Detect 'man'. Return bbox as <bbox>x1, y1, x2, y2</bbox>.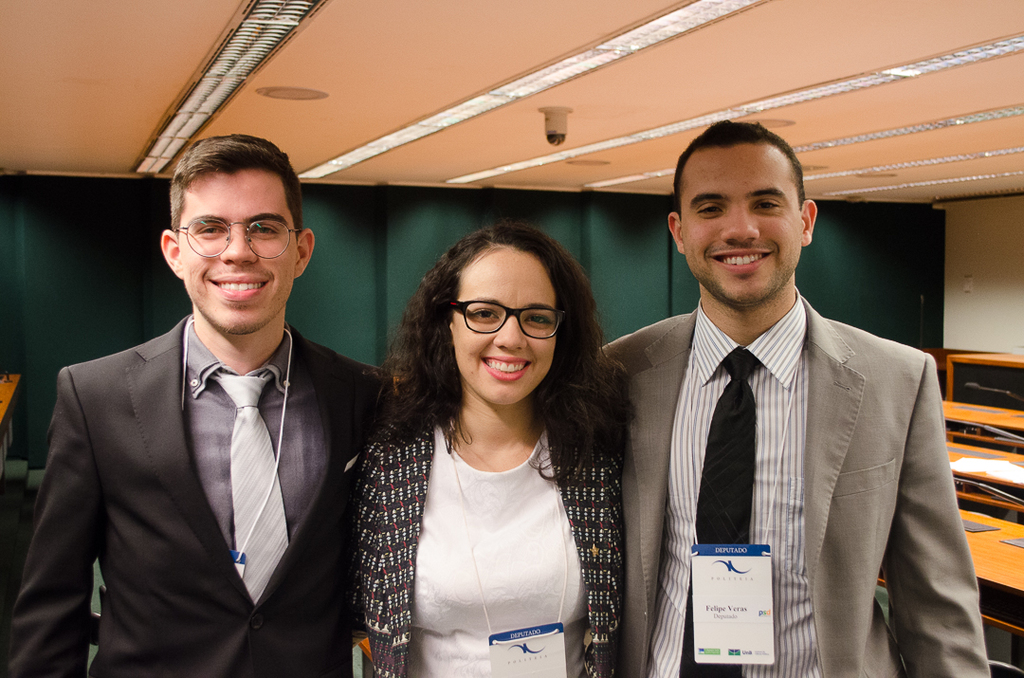
<bbox>600, 137, 973, 669</bbox>.
